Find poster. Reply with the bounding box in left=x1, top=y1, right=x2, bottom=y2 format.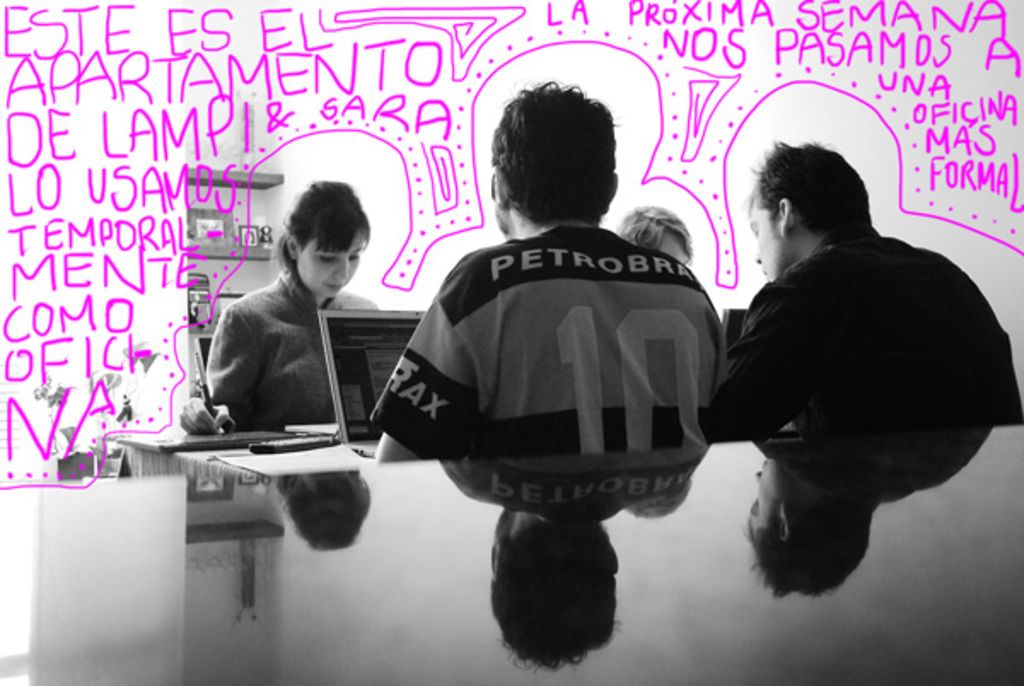
left=0, top=0, right=1022, bottom=684.
